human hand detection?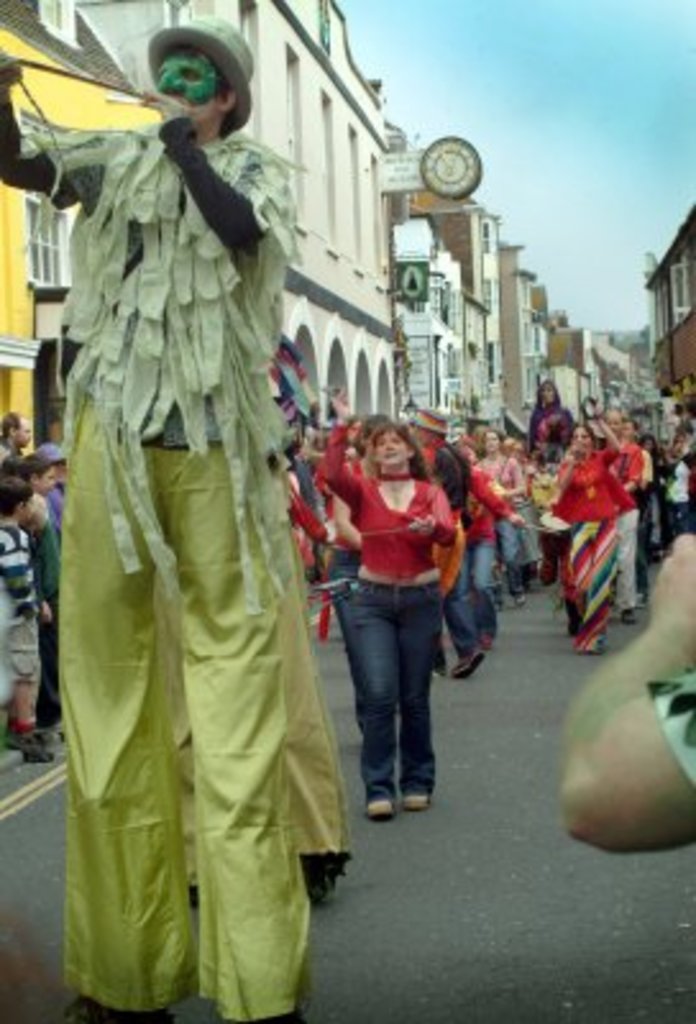
x1=33, y1=596, x2=59, y2=630
